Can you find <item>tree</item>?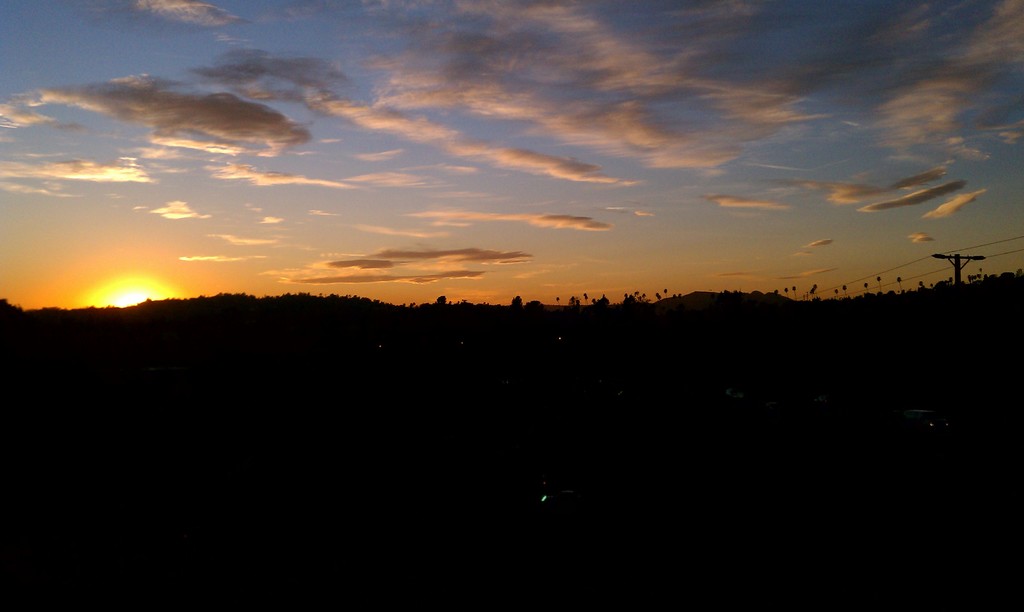
Yes, bounding box: <bbox>935, 279, 942, 287</bbox>.
